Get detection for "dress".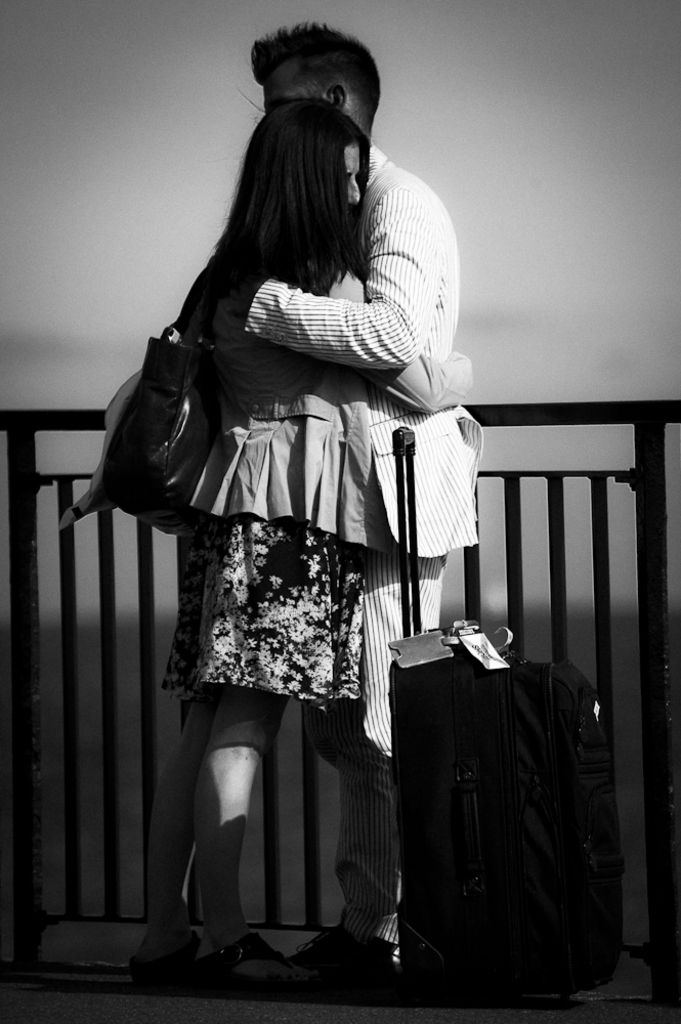
Detection: box(222, 134, 491, 948).
